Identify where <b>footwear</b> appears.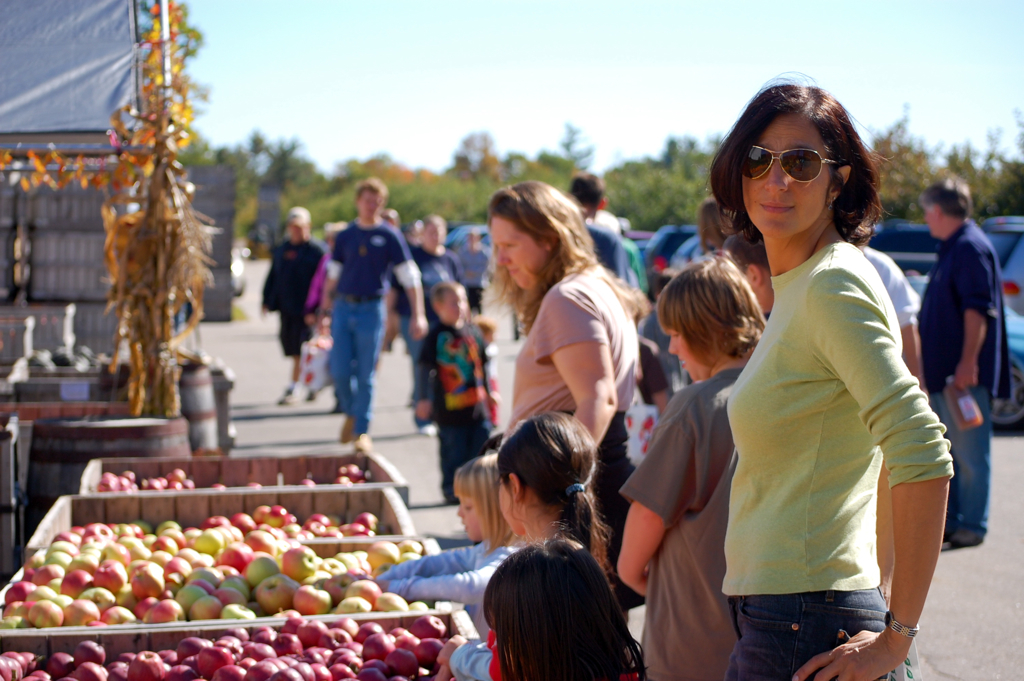
Appears at box=[336, 416, 355, 445].
